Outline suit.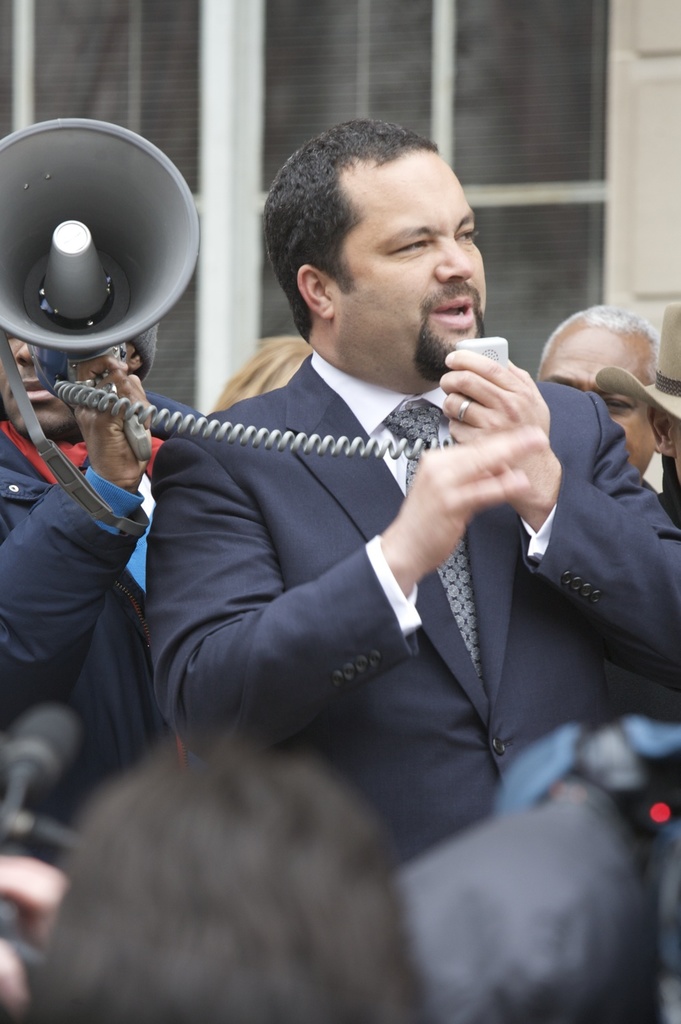
Outline: bbox(170, 348, 629, 884).
